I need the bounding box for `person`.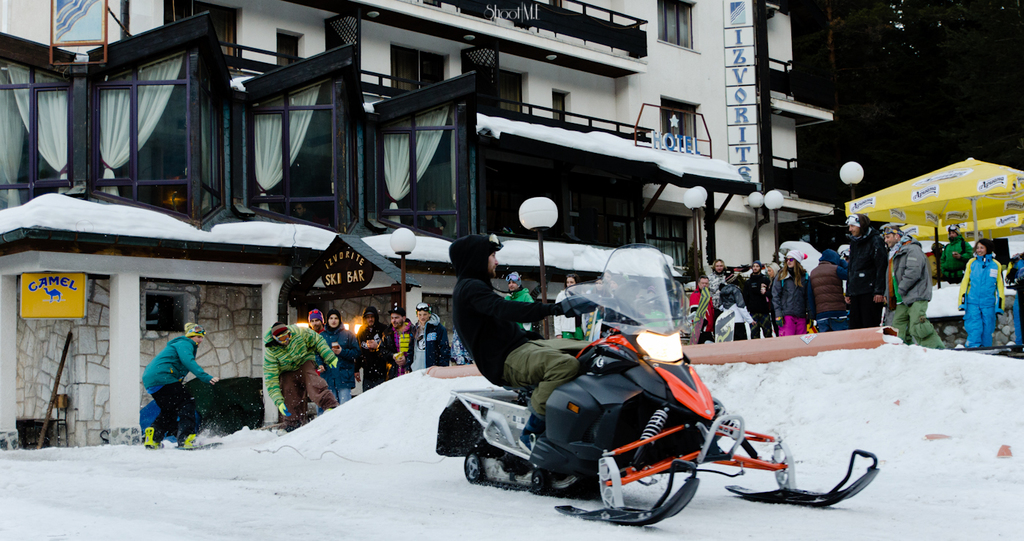
Here it is: bbox=(449, 231, 594, 439).
